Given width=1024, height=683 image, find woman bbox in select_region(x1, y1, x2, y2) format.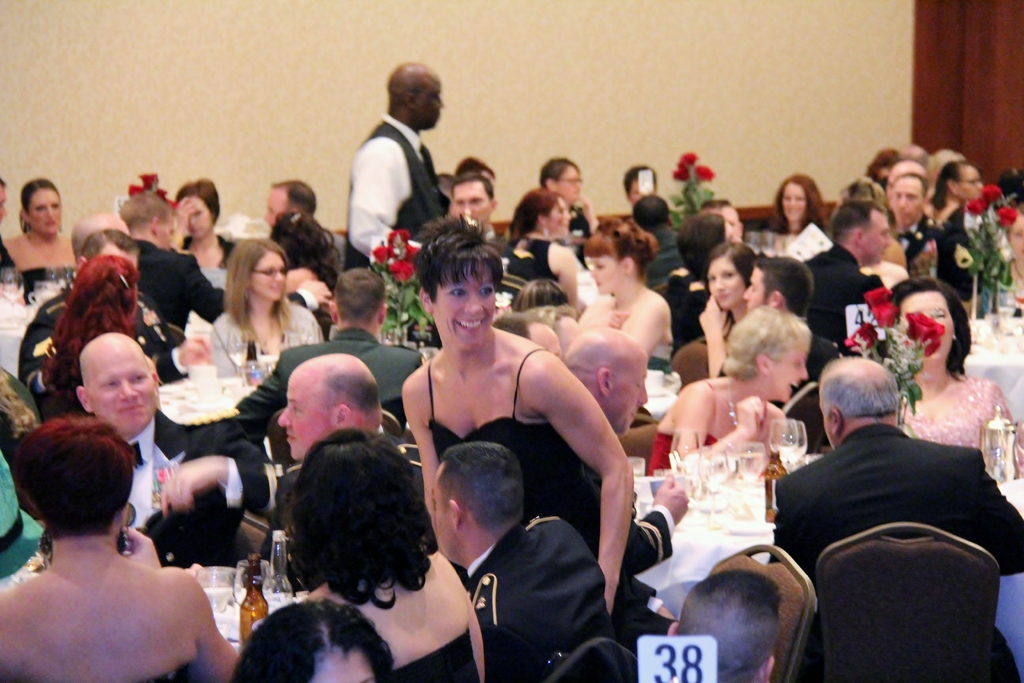
select_region(769, 173, 825, 263).
